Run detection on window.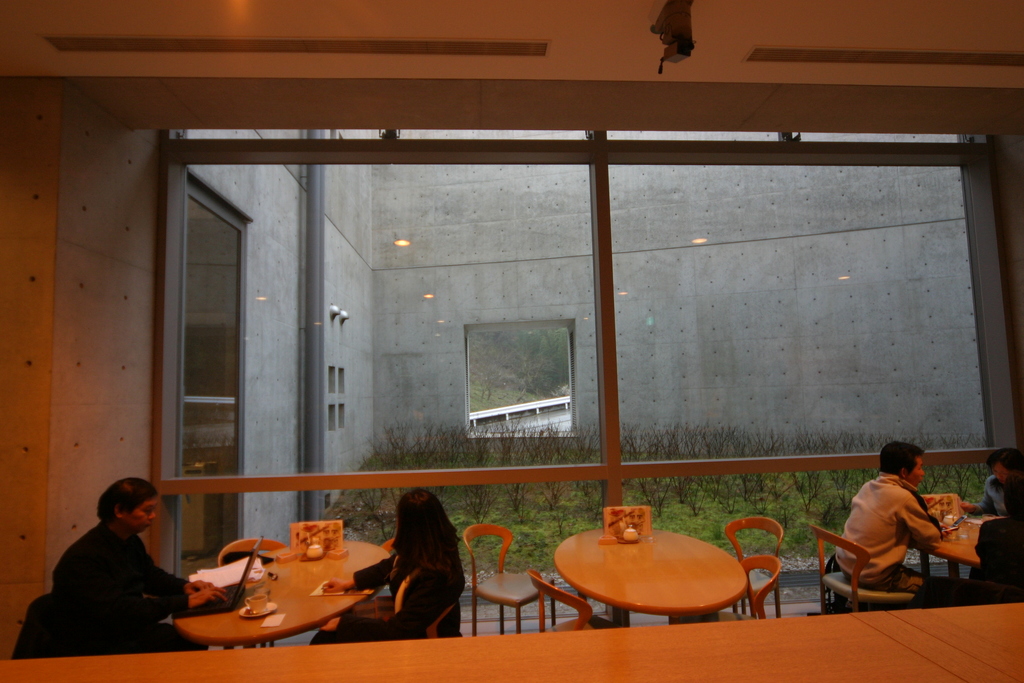
Result: box(330, 407, 339, 438).
